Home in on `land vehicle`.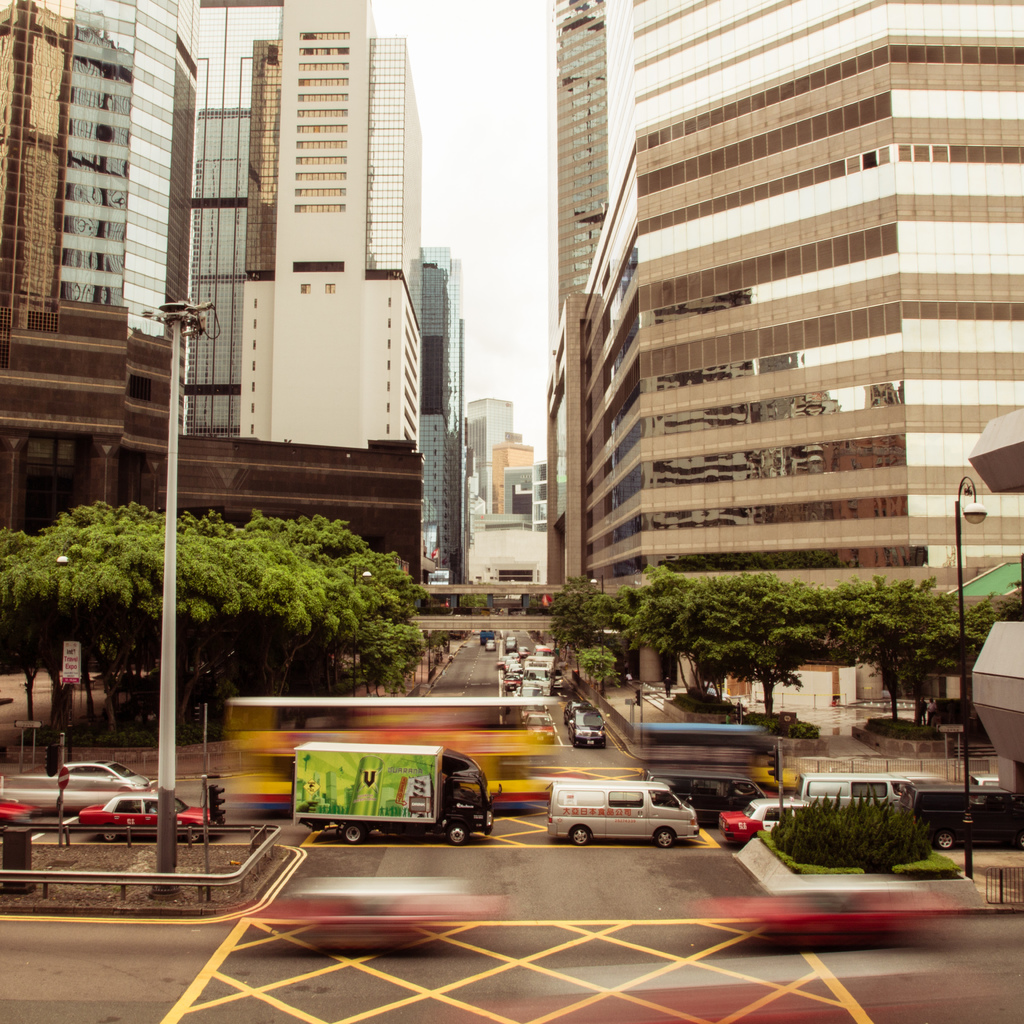
Homed in at box(643, 769, 762, 827).
